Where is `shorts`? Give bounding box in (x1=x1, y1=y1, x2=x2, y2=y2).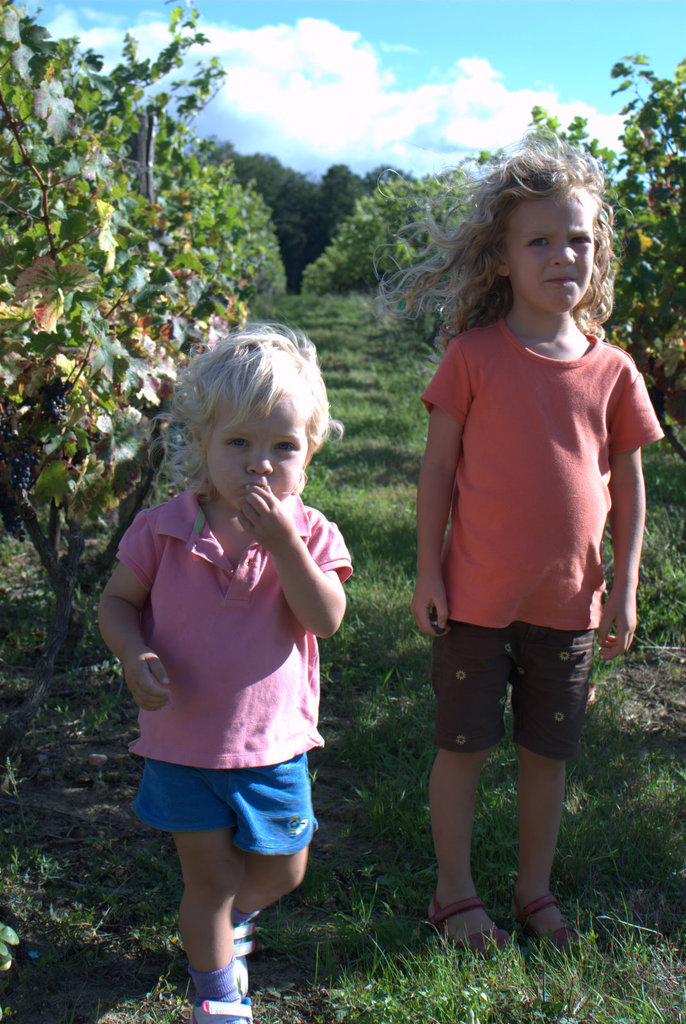
(x1=422, y1=630, x2=601, y2=757).
